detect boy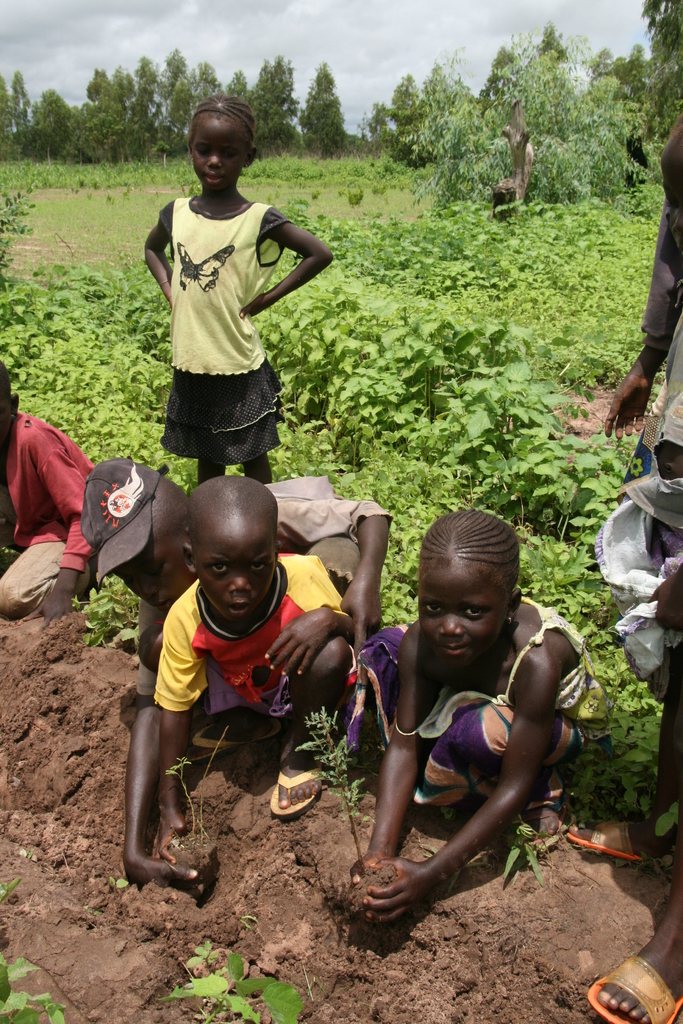
346:506:616:926
